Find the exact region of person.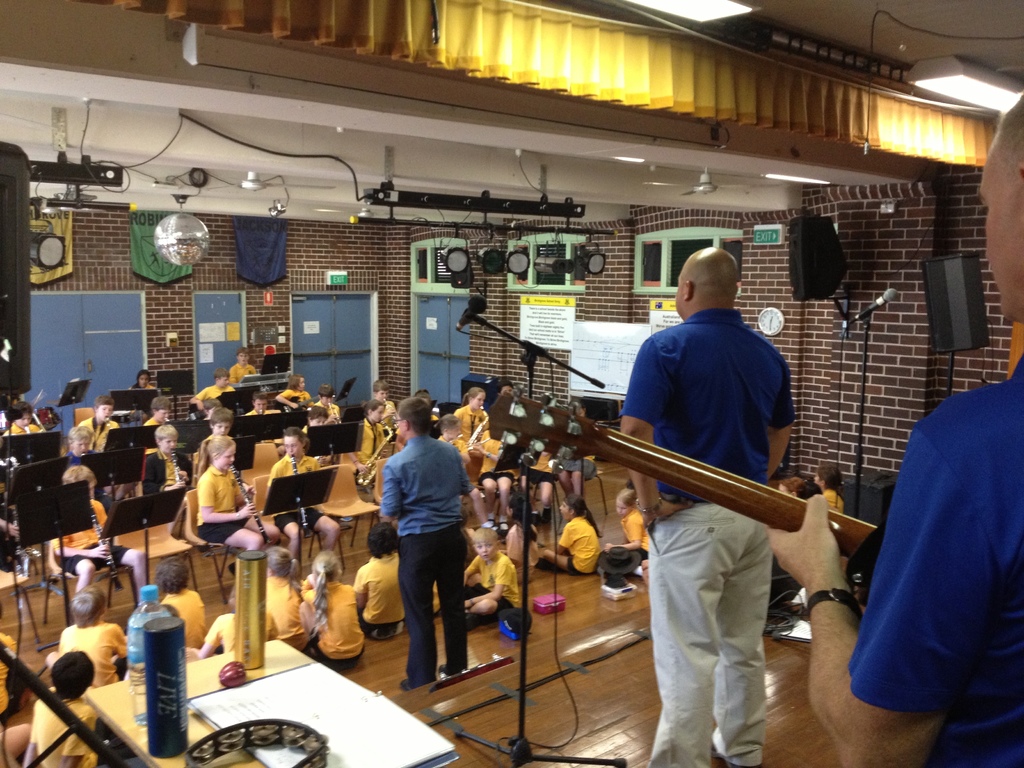
Exact region: (x1=606, y1=266, x2=794, y2=767).
